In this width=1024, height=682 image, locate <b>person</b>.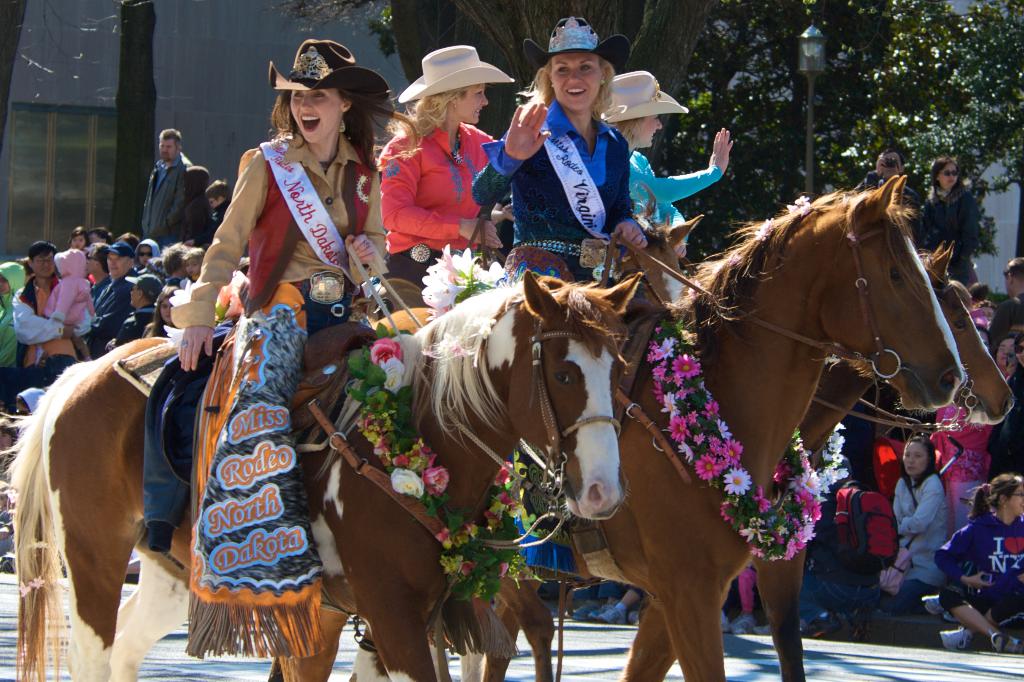
Bounding box: (x1=598, y1=68, x2=733, y2=258).
